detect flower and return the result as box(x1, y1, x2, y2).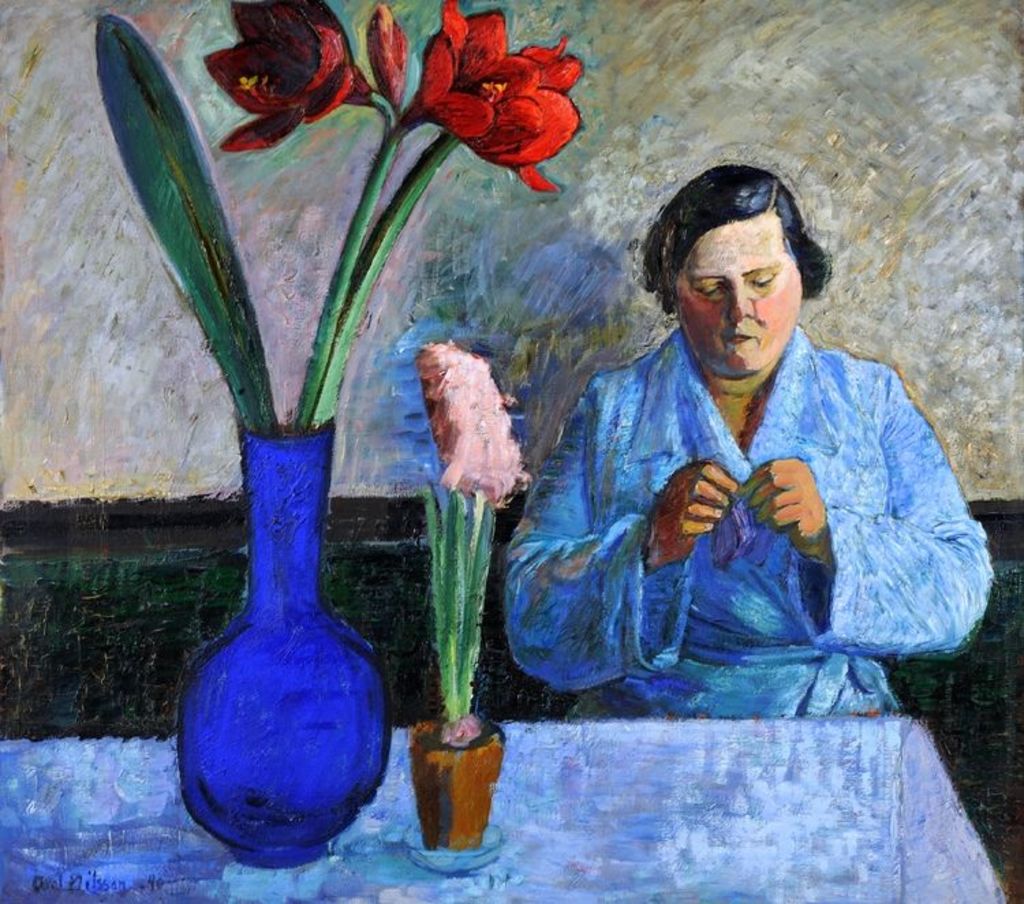
box(471, 37, 582, 193).
